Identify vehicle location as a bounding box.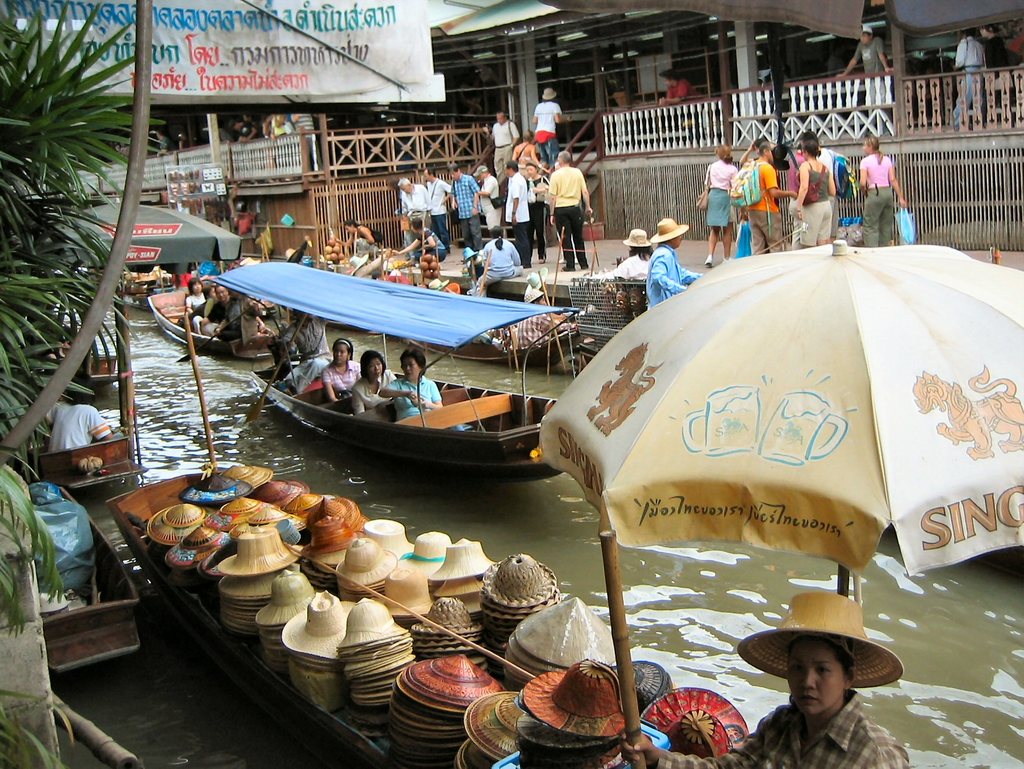
{"left": 6, "top": 392, "right": 145, "bottom": 497}.
